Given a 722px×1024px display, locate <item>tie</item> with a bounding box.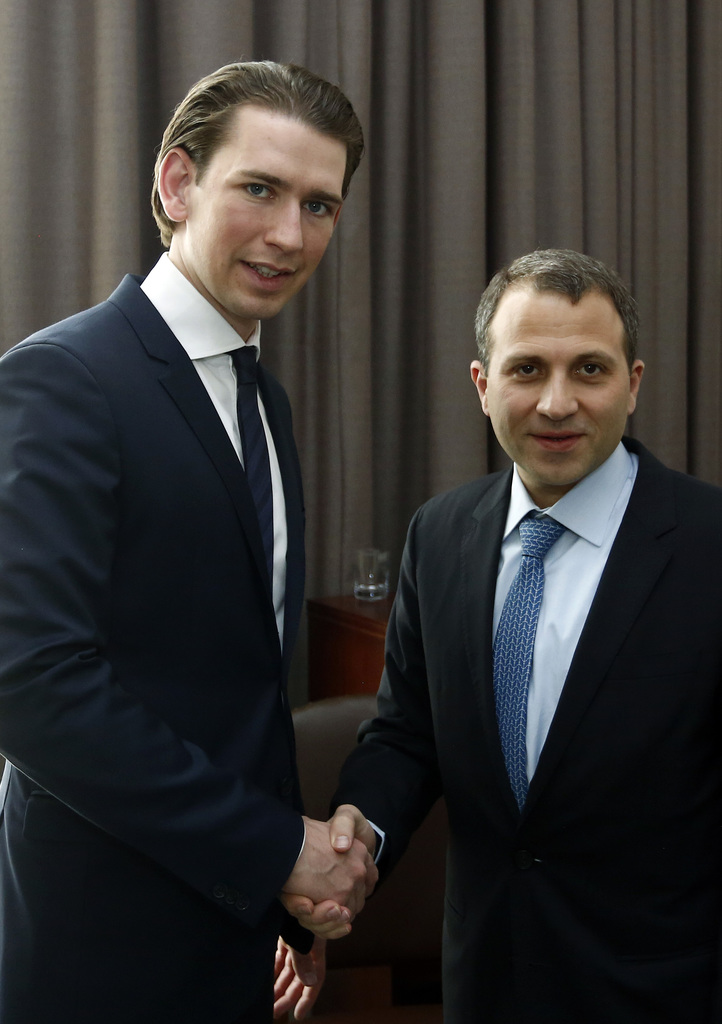
Located: {"left": 236, "top": 346, "right": 270, "bottom": 589}.
